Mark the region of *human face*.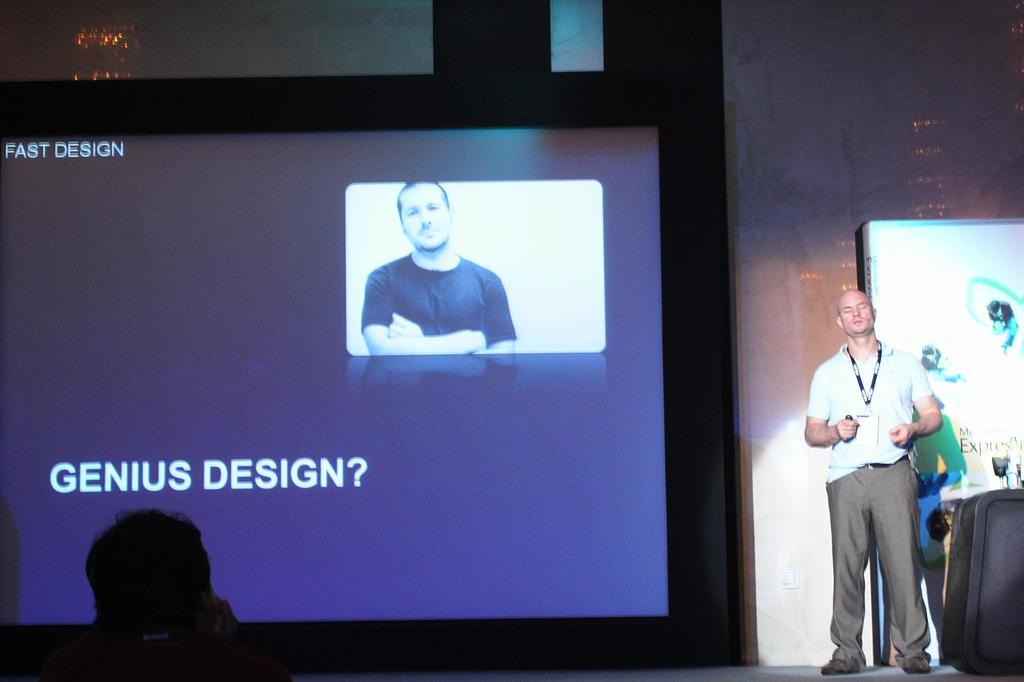
Region: x1=404 y1=183 x2=450 y2=248.
